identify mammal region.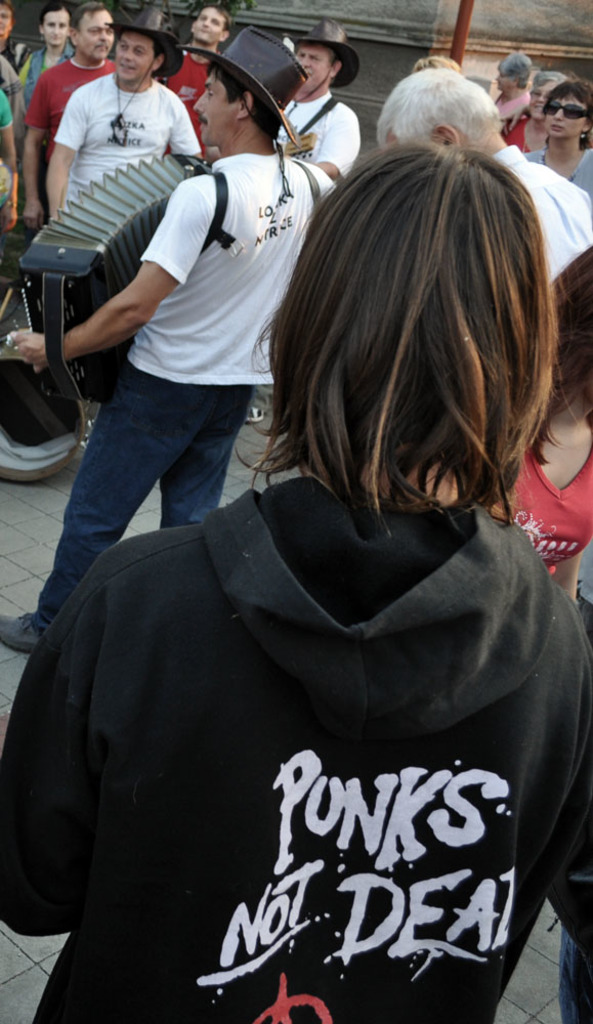
Region: [0, 26, 336, 655].
